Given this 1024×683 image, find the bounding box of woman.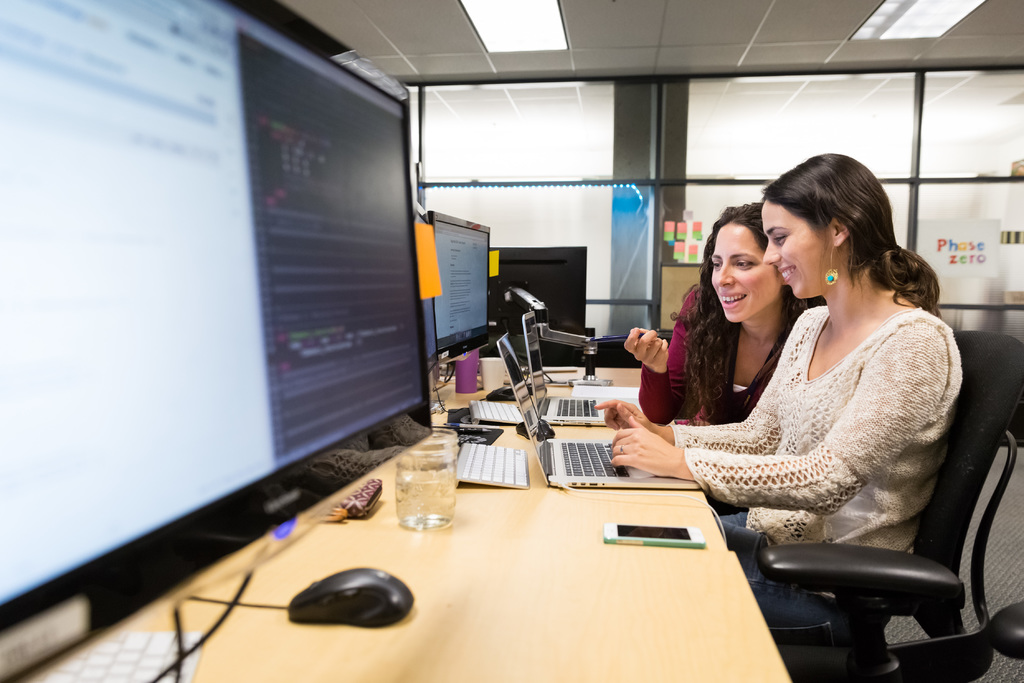
593, 152, 964, 641.
